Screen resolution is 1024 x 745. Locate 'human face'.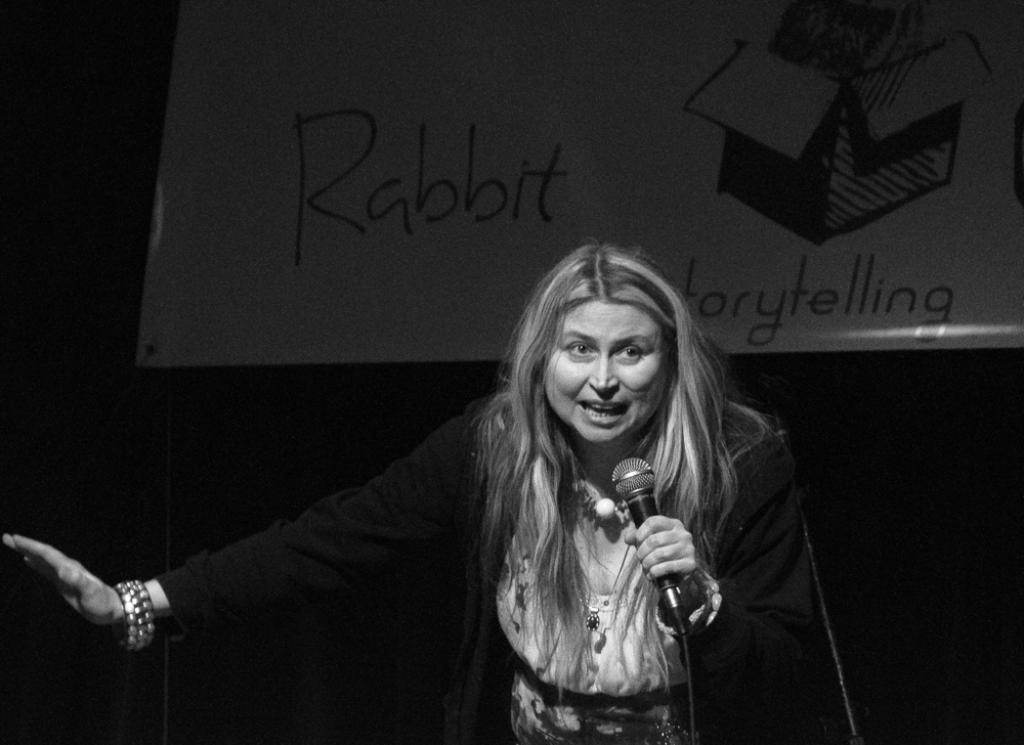
pyautogui.locateOnScreen(542, 298, 667, 443).
